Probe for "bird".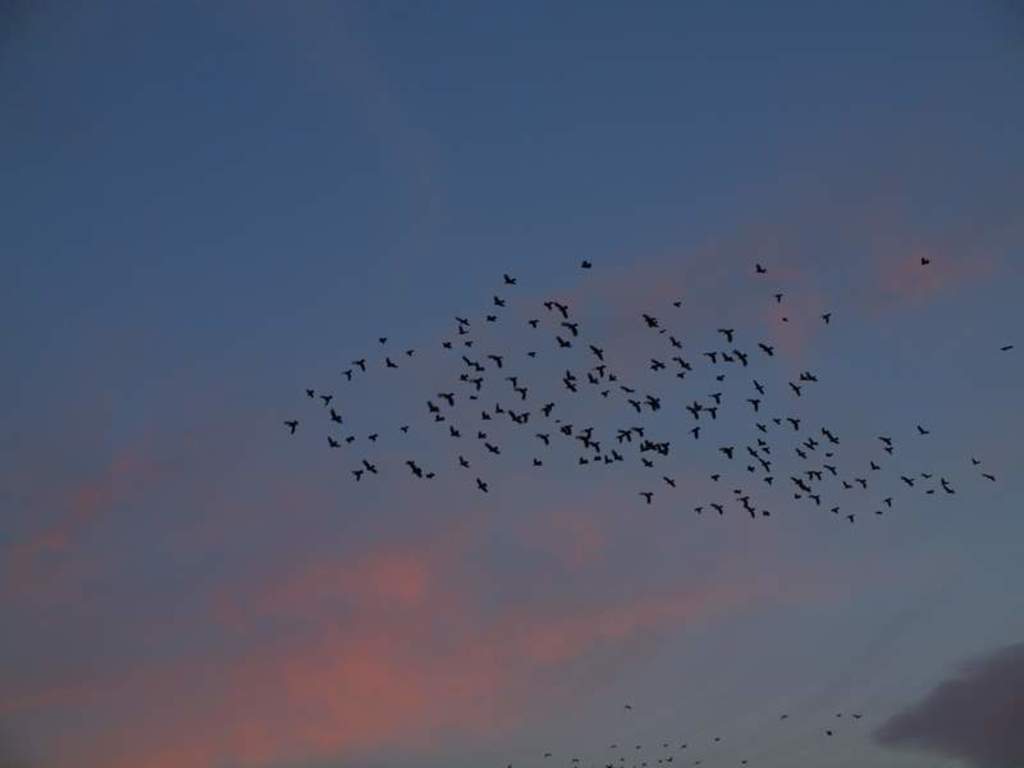
Probe result: locate(476, 474, 490, 498).
